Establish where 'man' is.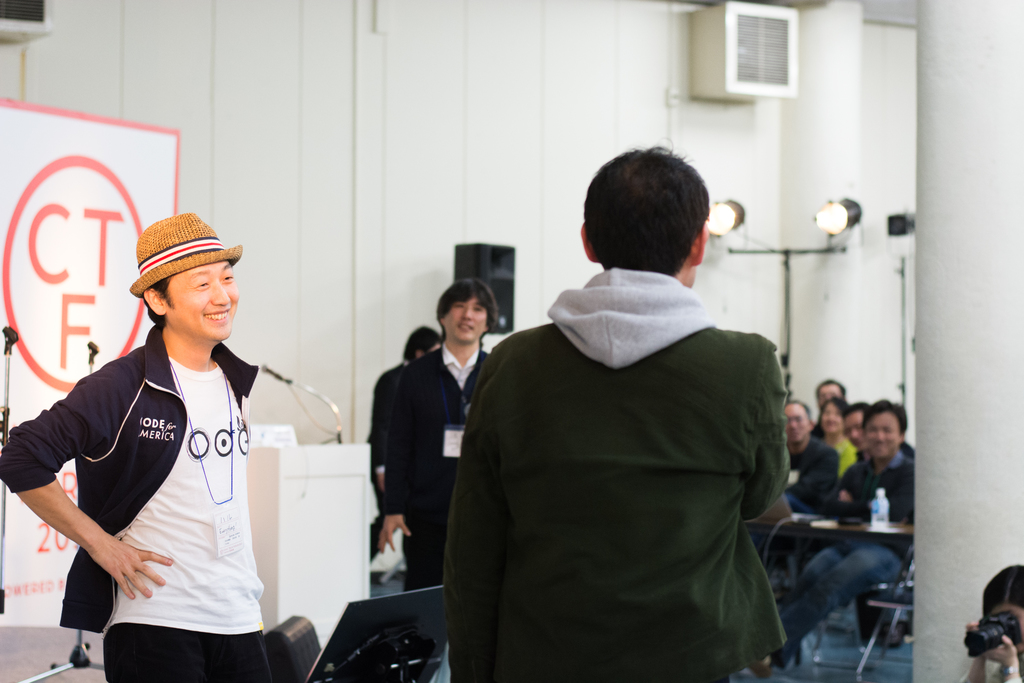
Established at [377, 273, 500, 579].
